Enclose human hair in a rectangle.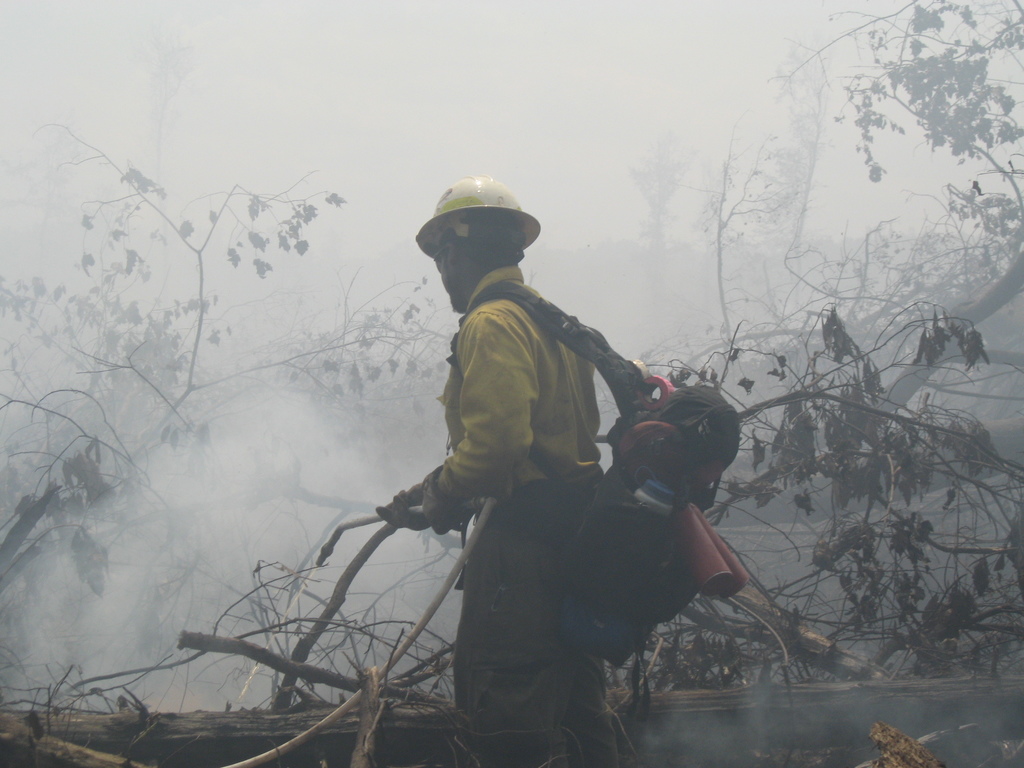
box=[432, 213, 527, 273].
